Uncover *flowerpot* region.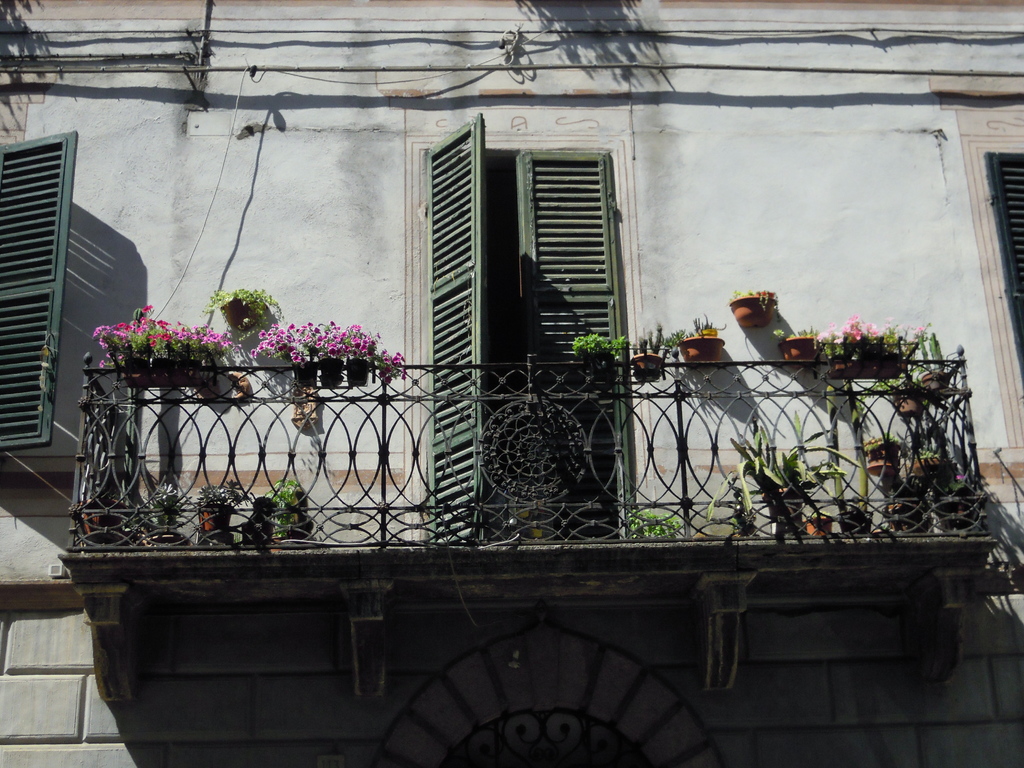
Uncovered: BBox(834, 511, 874, 534).
